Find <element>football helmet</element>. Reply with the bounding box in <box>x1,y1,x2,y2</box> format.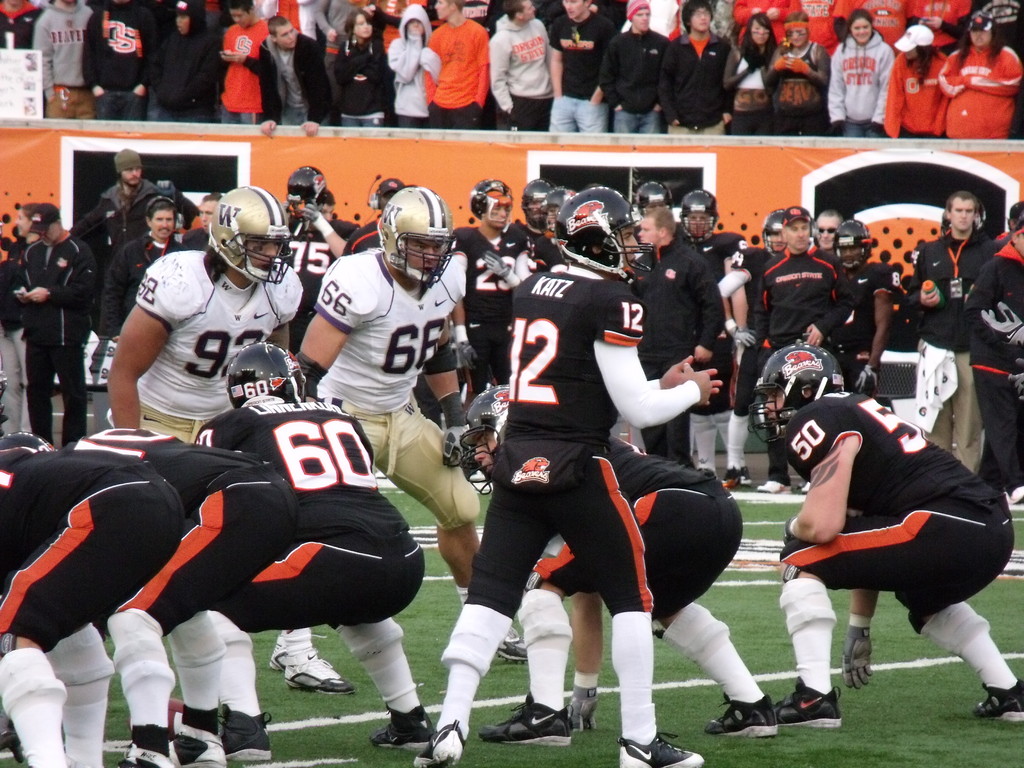
<box>284,164,325,211</box>.
